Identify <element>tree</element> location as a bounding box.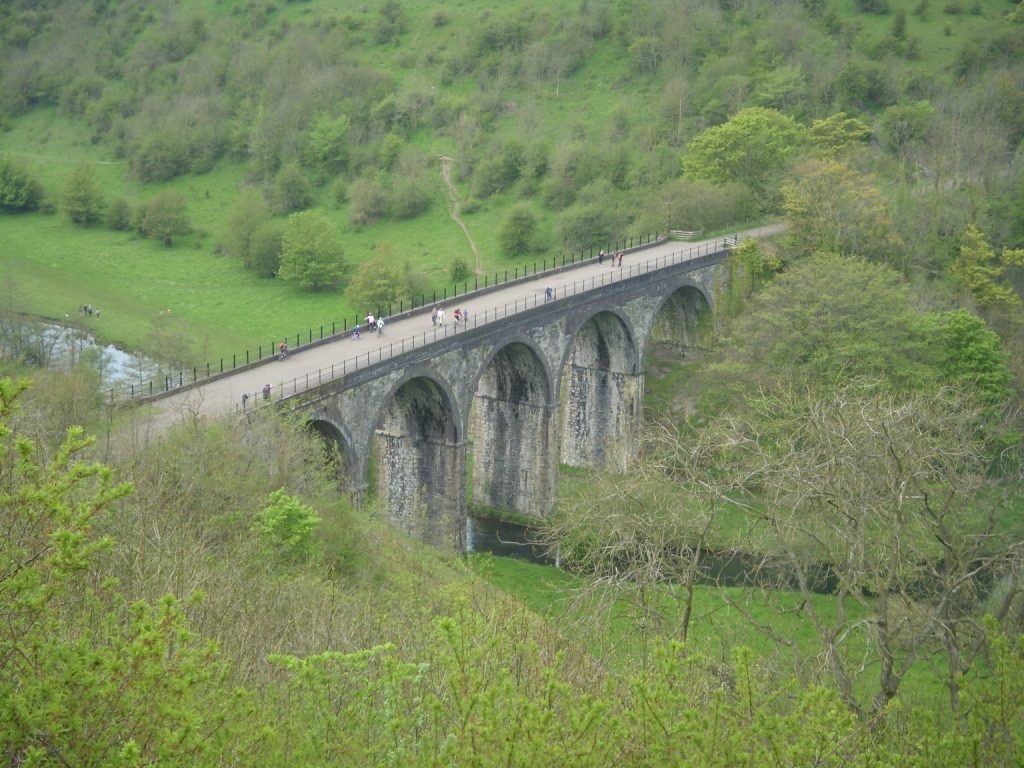
bbox=[826, 63, 896, 125].
